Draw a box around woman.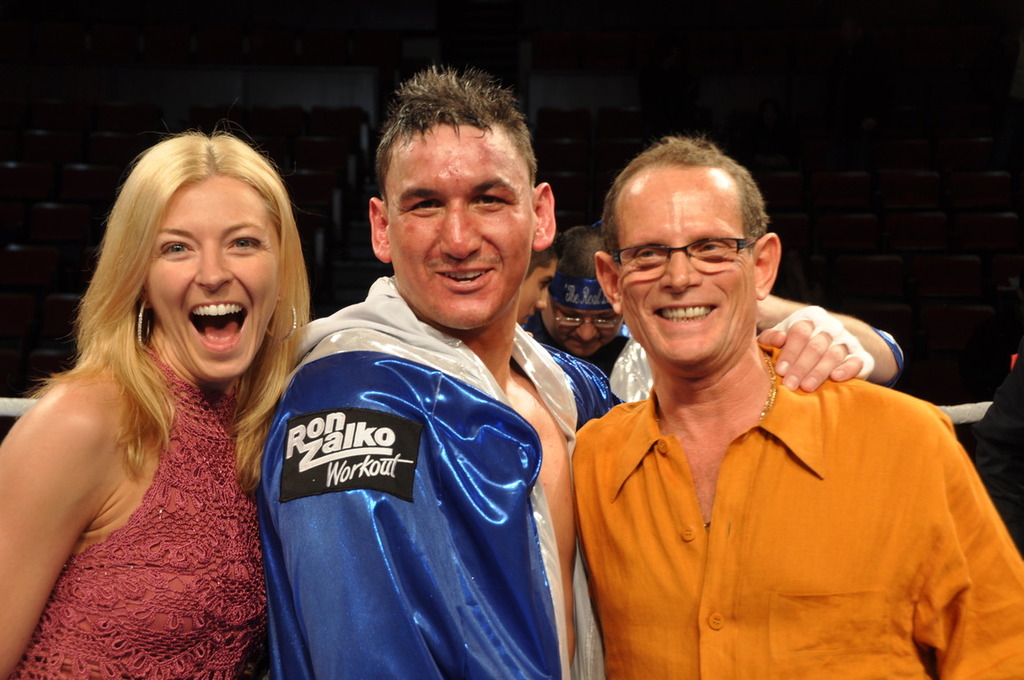
(0, 110, 332, 679).
